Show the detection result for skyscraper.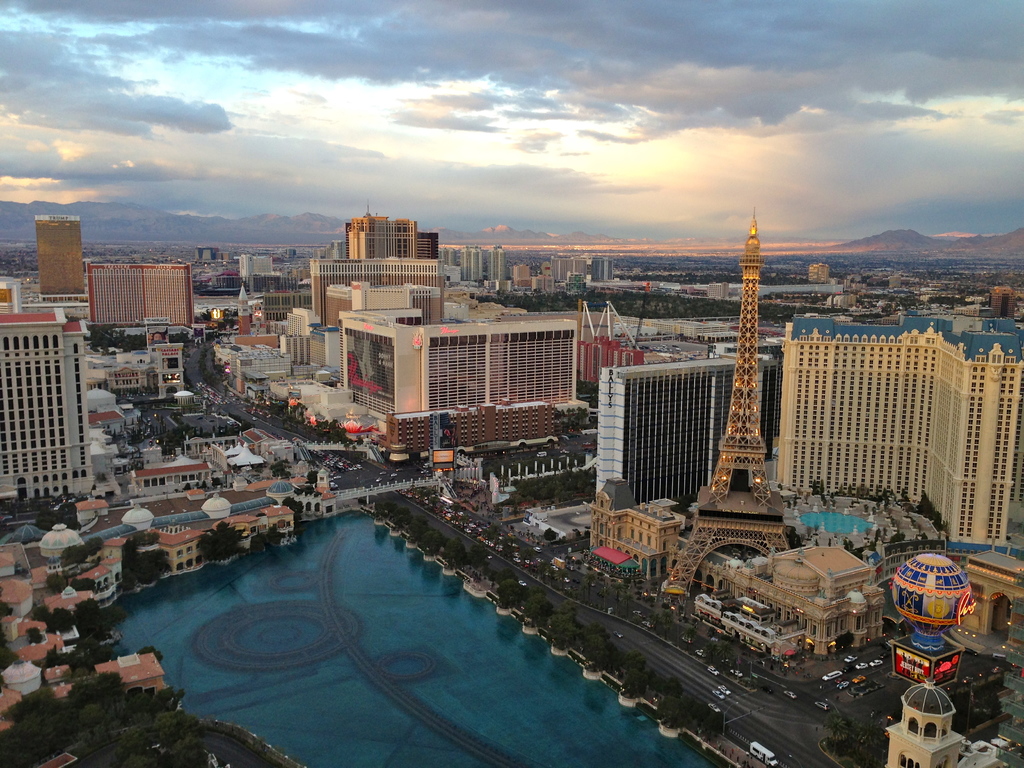
<region>993, 287, 1016, 325</region>.
